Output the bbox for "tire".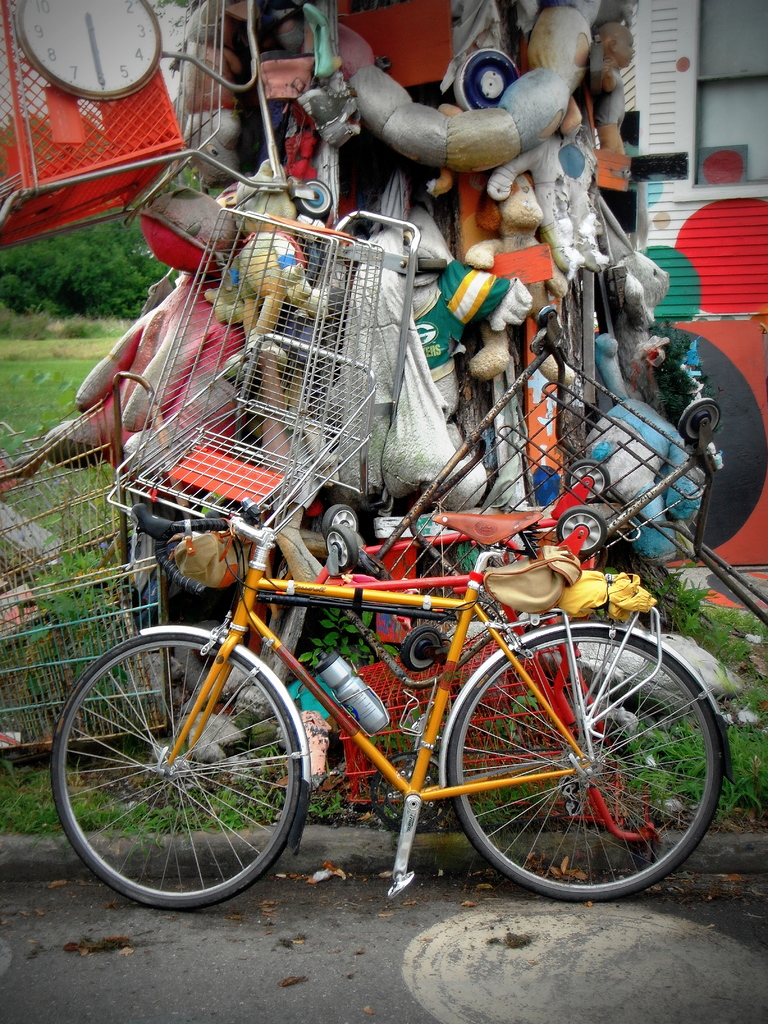
<box>453,46,519,111</box>.
